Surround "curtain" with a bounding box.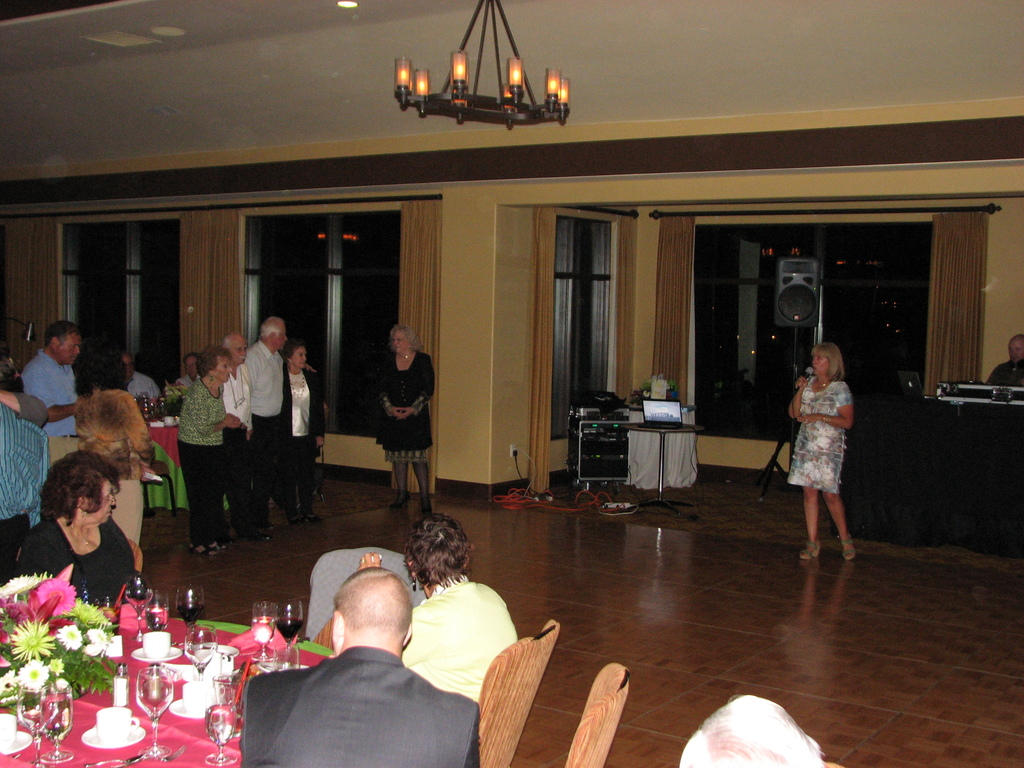
bbox=[527, 202, 556, 493].
